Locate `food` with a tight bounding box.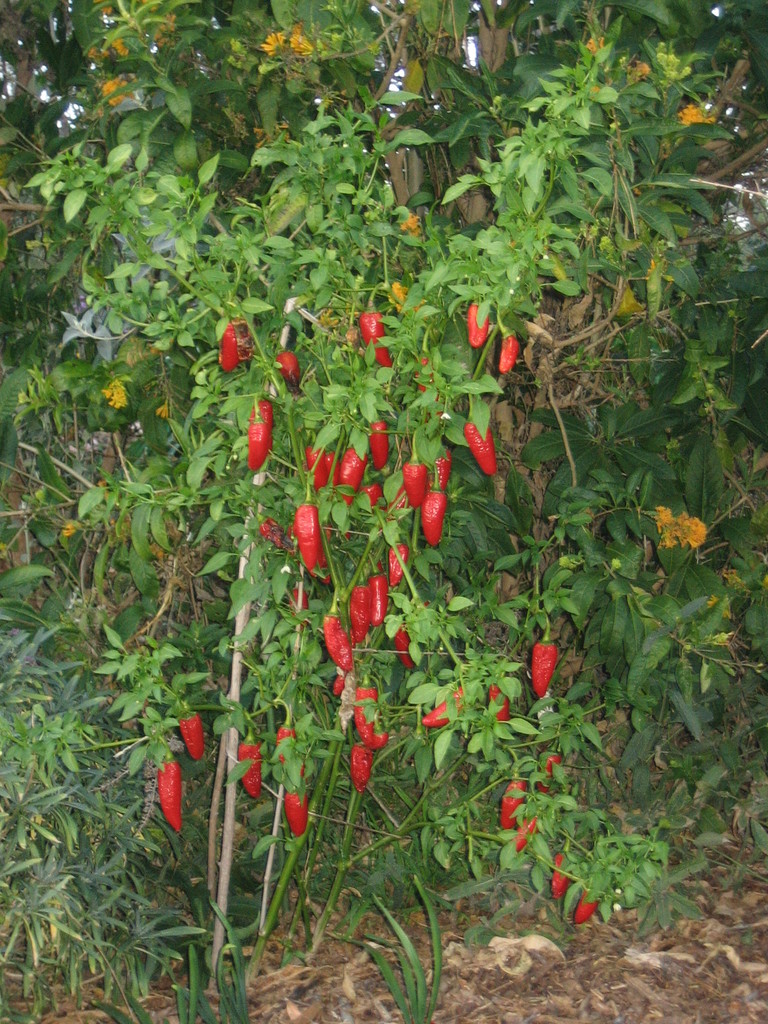
x1=465, y1=302, x2=490, y2=346.
